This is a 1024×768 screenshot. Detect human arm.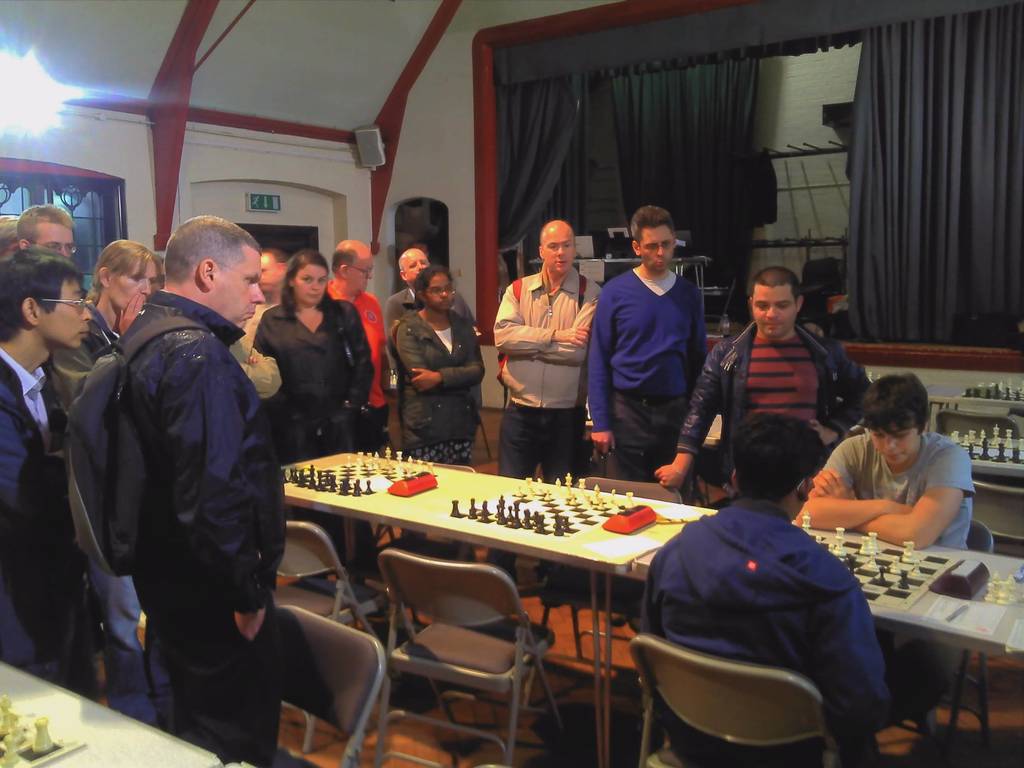
left=785, top=435, right=915, bottom=535.
